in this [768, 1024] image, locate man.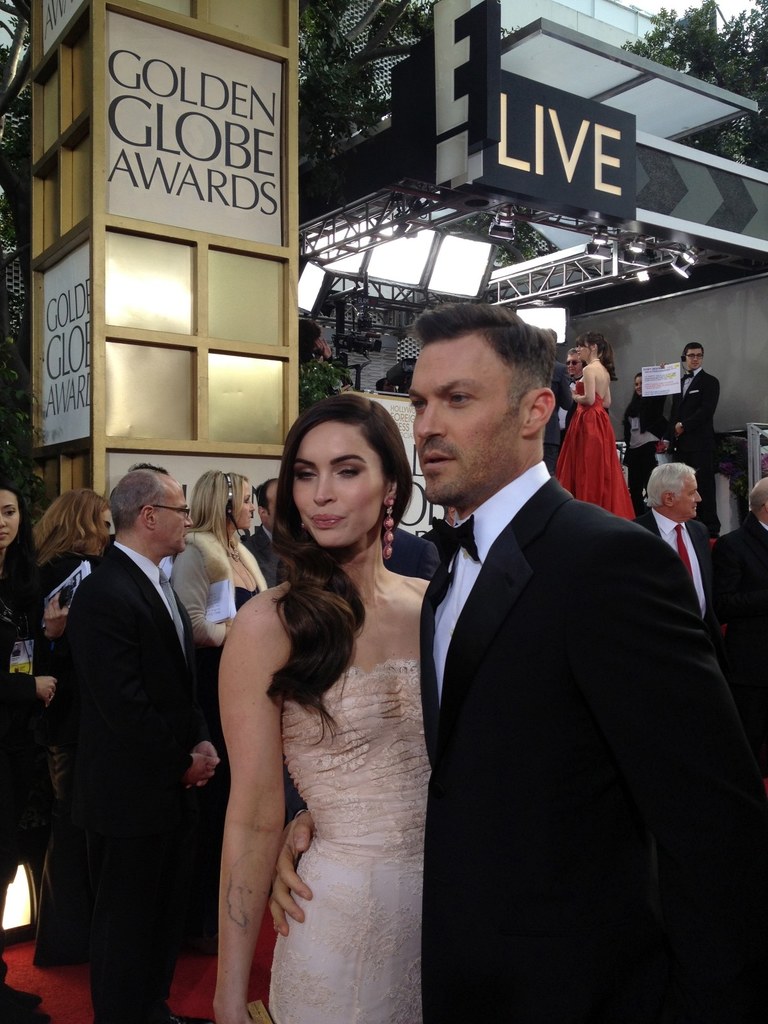
Bounding box: {"left": 266, "top": 304, "right": 767, "bottom": 1023}.
